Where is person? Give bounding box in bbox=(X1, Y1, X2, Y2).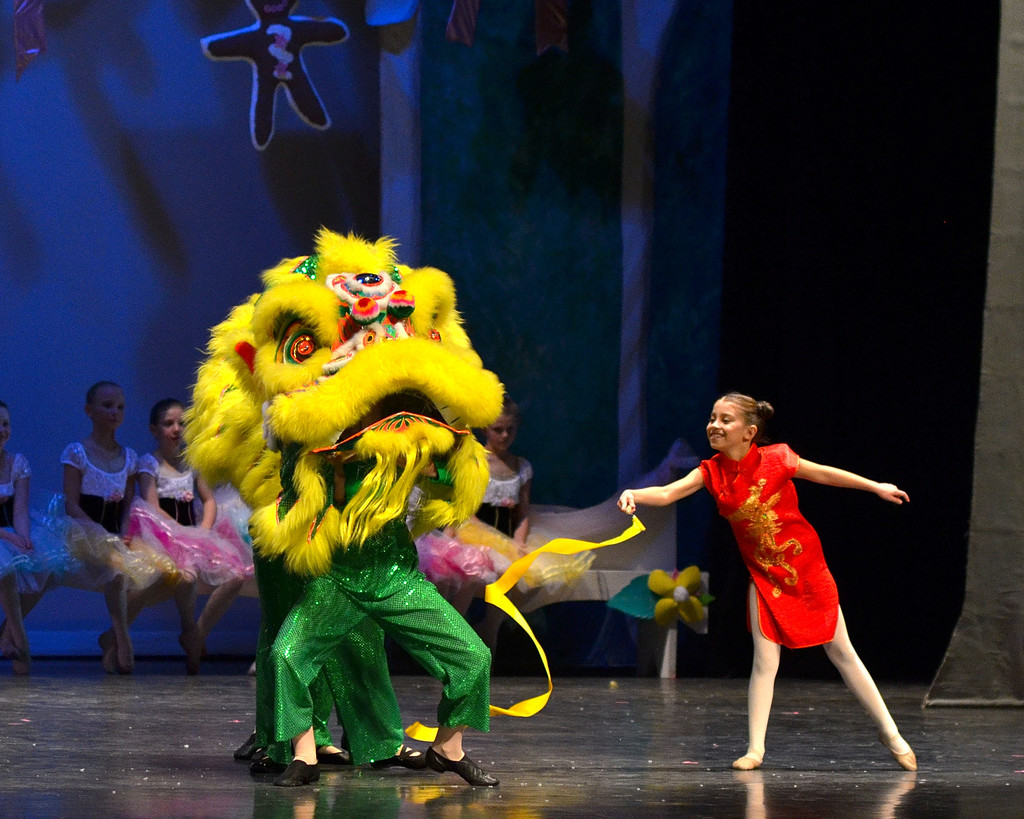
bbox=(0, 404, 66, 676).
